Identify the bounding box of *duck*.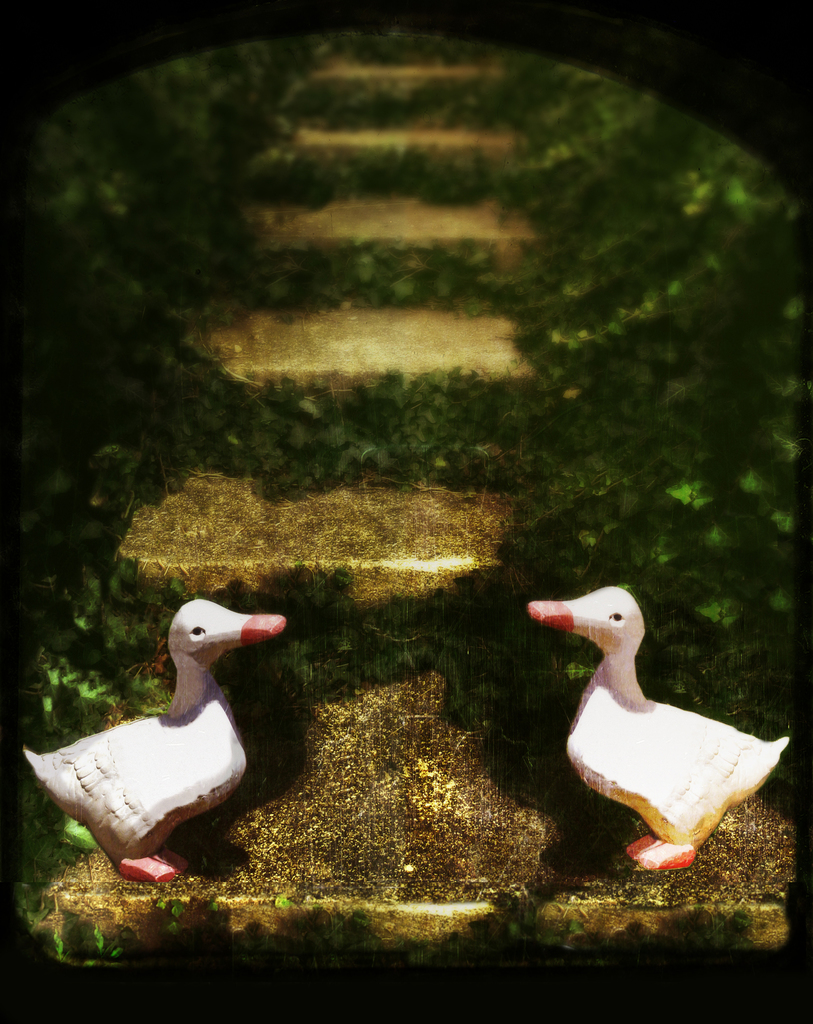
left=543, top=589, right=796, bottom=866.
